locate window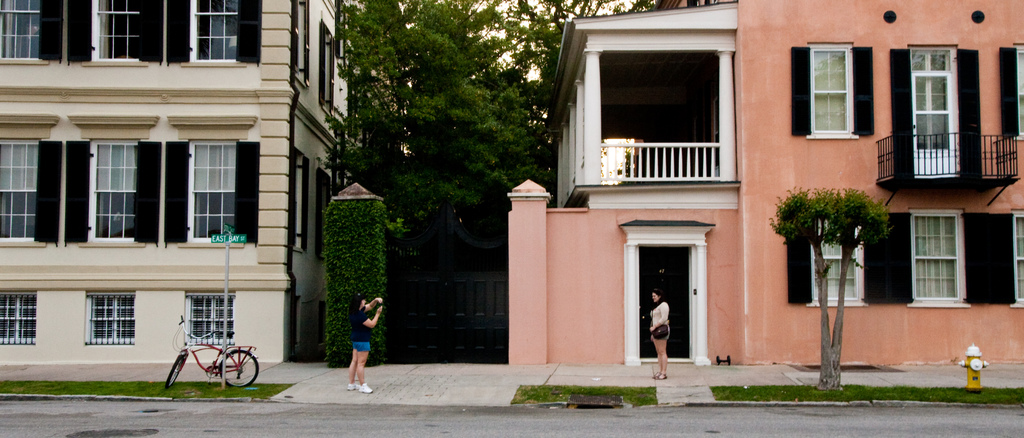
rect(180, 138, 255, 255)
